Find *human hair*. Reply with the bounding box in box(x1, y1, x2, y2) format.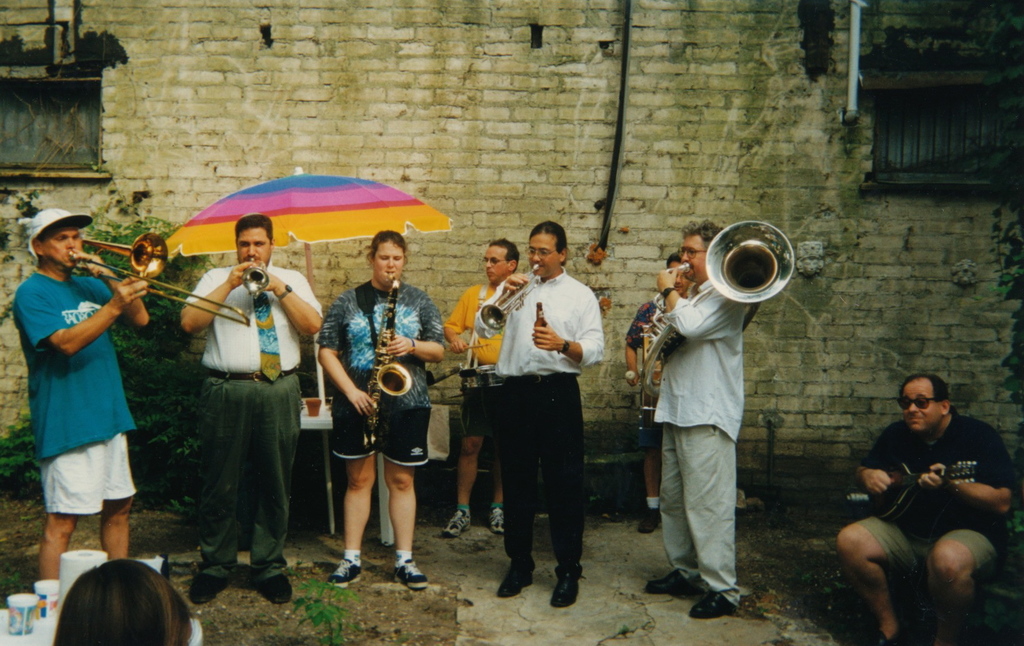
box(530, 220, 569, 269).
